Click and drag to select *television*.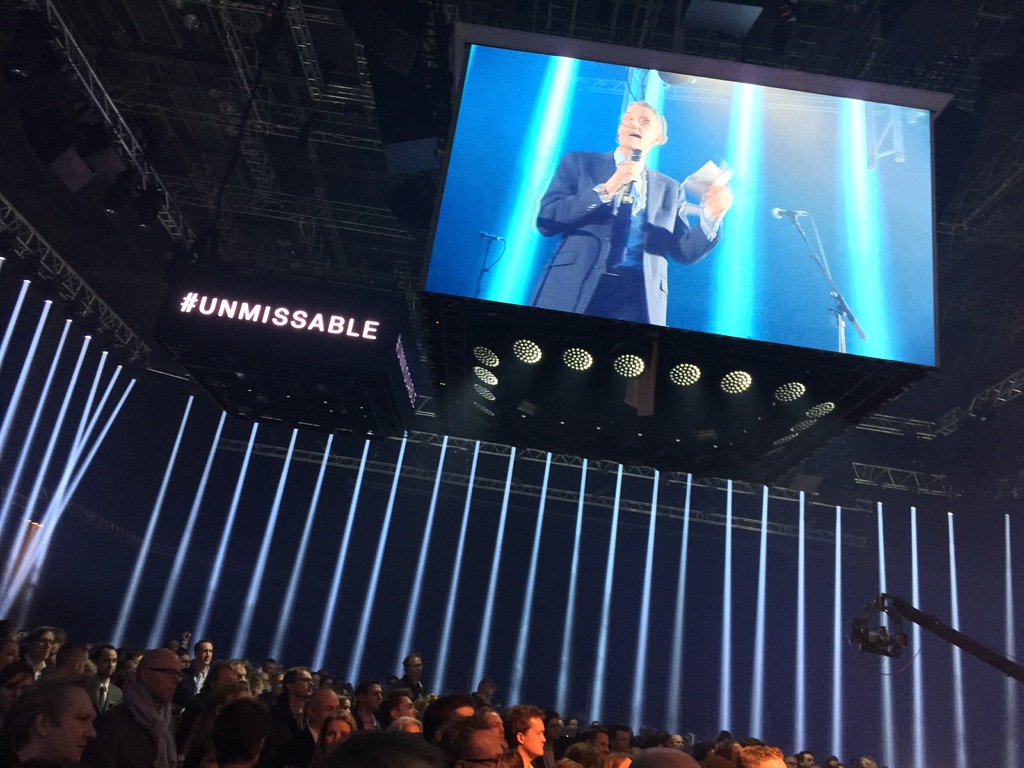
Selection: crop(420, 44, 940, 371).
